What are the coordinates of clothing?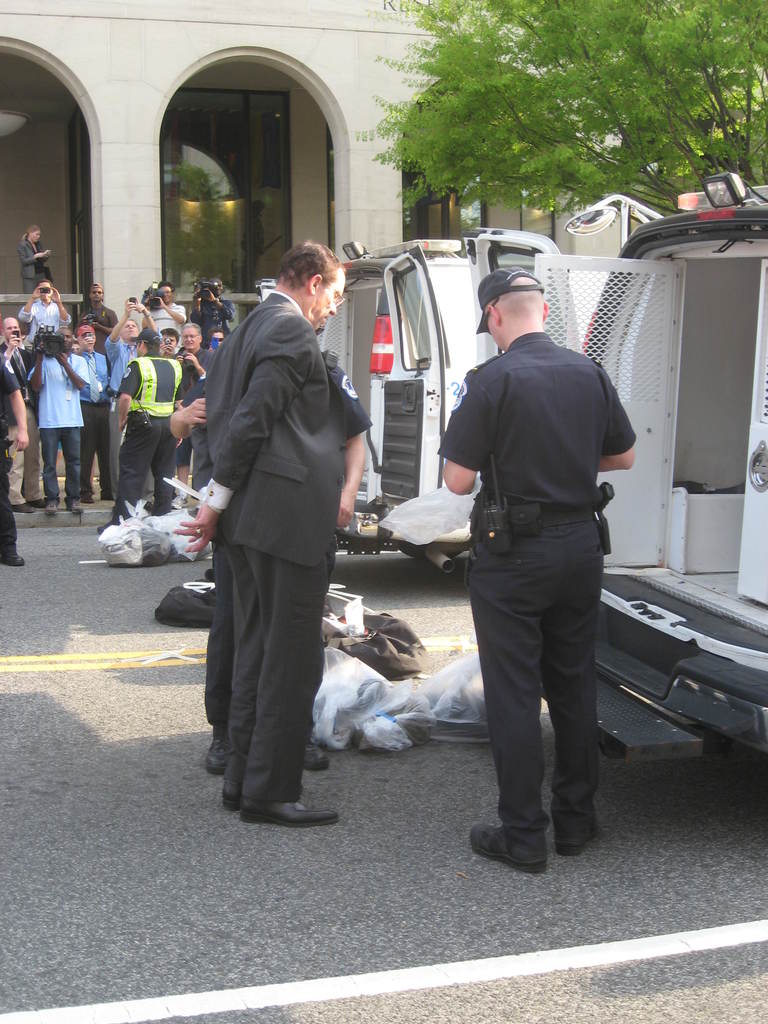
<region>188, 354, 372, 735</region>.
